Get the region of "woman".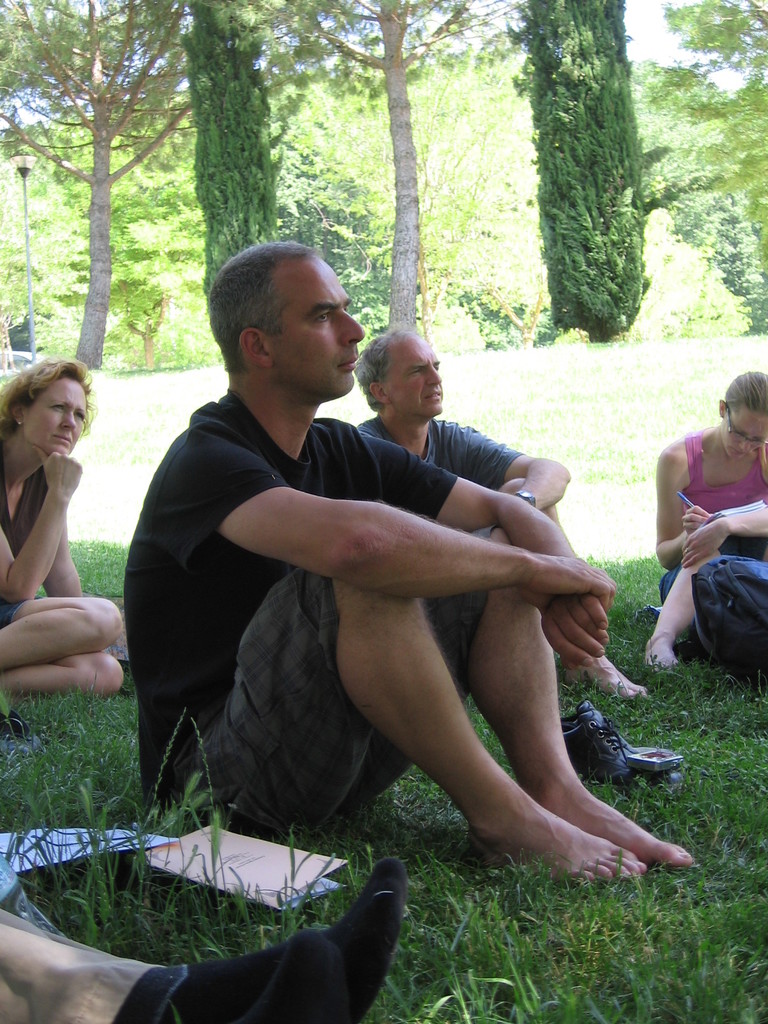
(left=0, top=320, right=101, bottom=685).
